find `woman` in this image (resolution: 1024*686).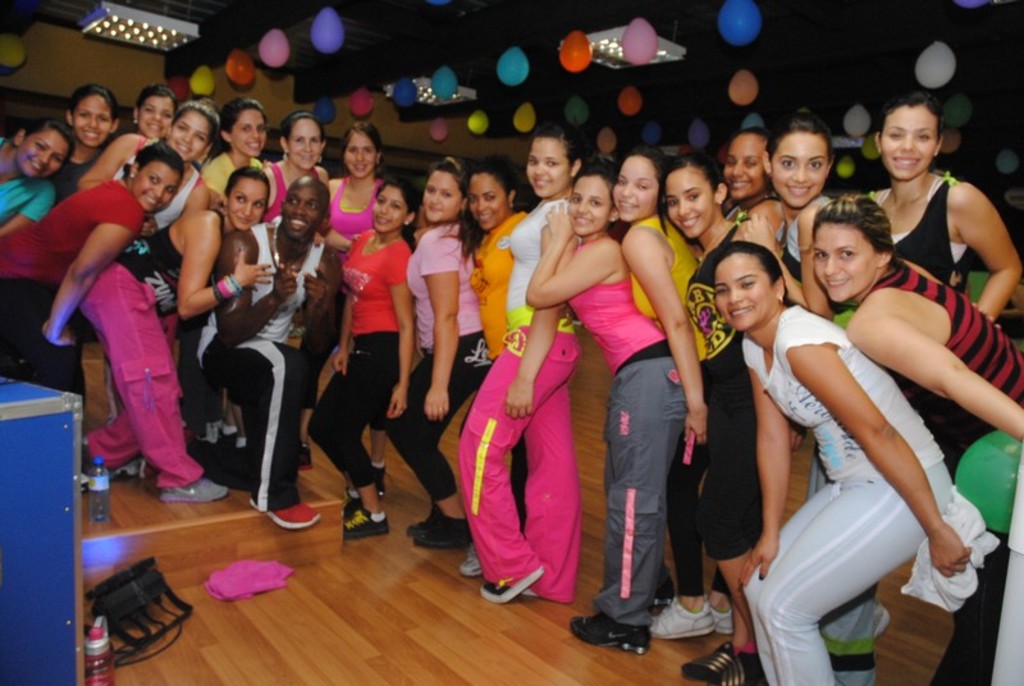
select_region(55, 79, 122, 209).
